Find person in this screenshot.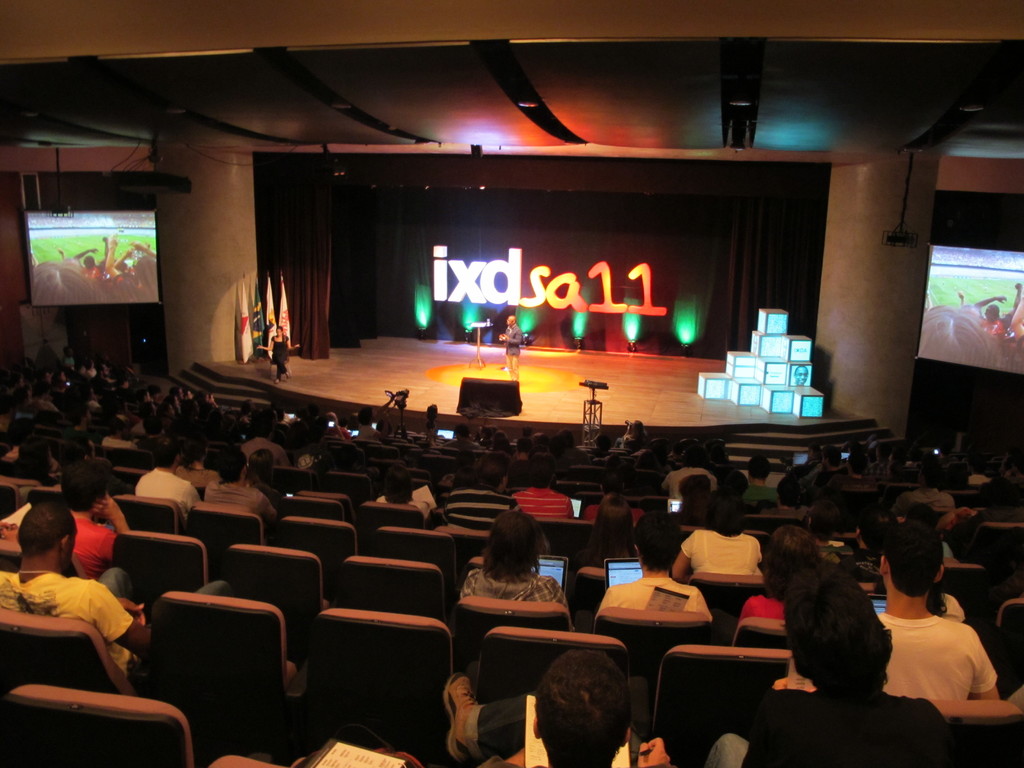
The bounding box for person is pyautogui.locateOnScreen(59, 426, 95, 475).
